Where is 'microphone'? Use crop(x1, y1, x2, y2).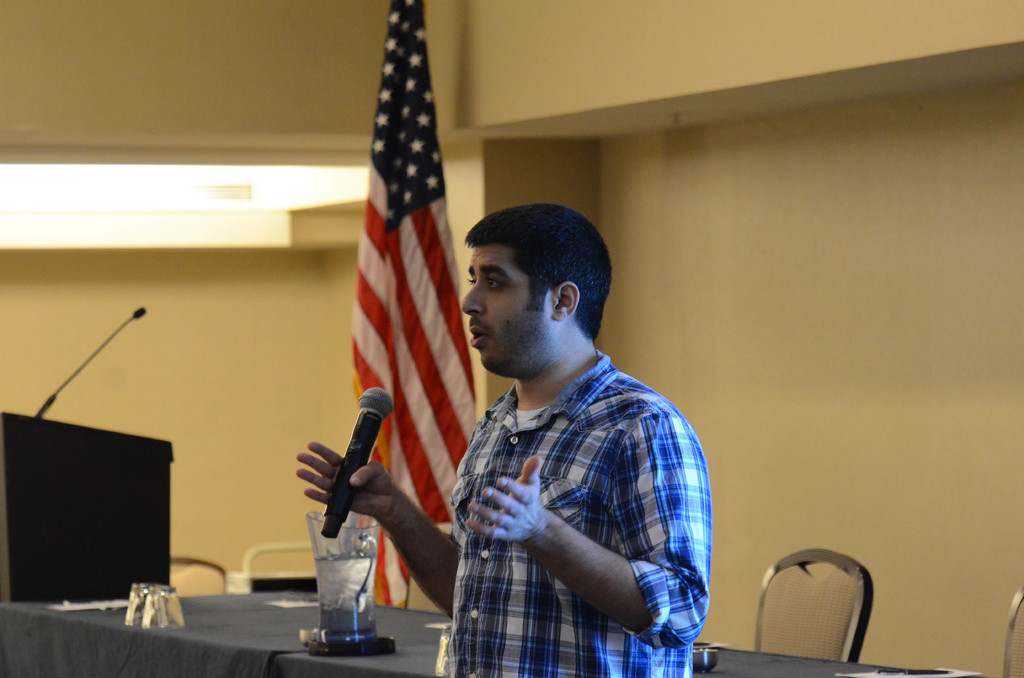
crop(135, 305, 144, 320).
